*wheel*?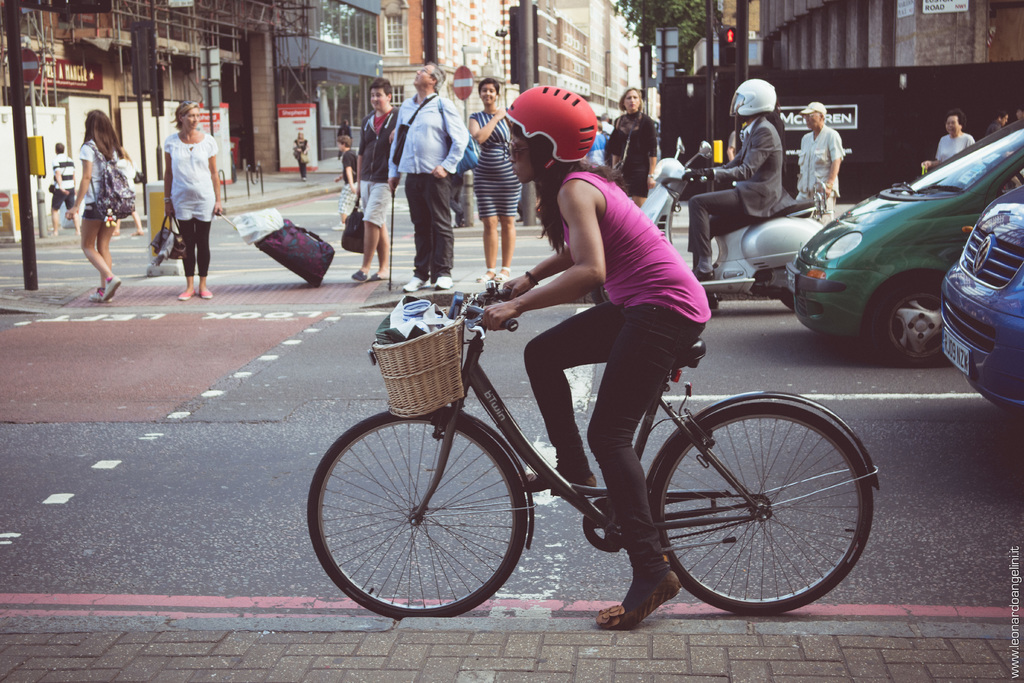
(x1=308, y1=408, x2=524, y2=618)
